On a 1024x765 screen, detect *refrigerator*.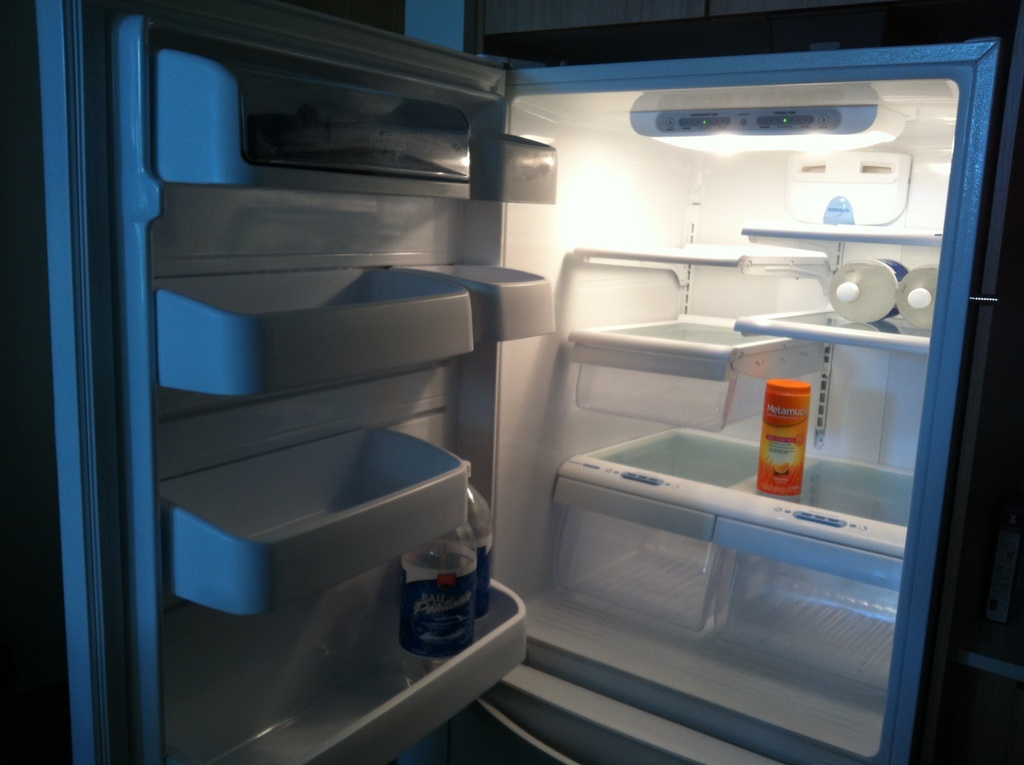
locate(2, 0, 1023, 764).
